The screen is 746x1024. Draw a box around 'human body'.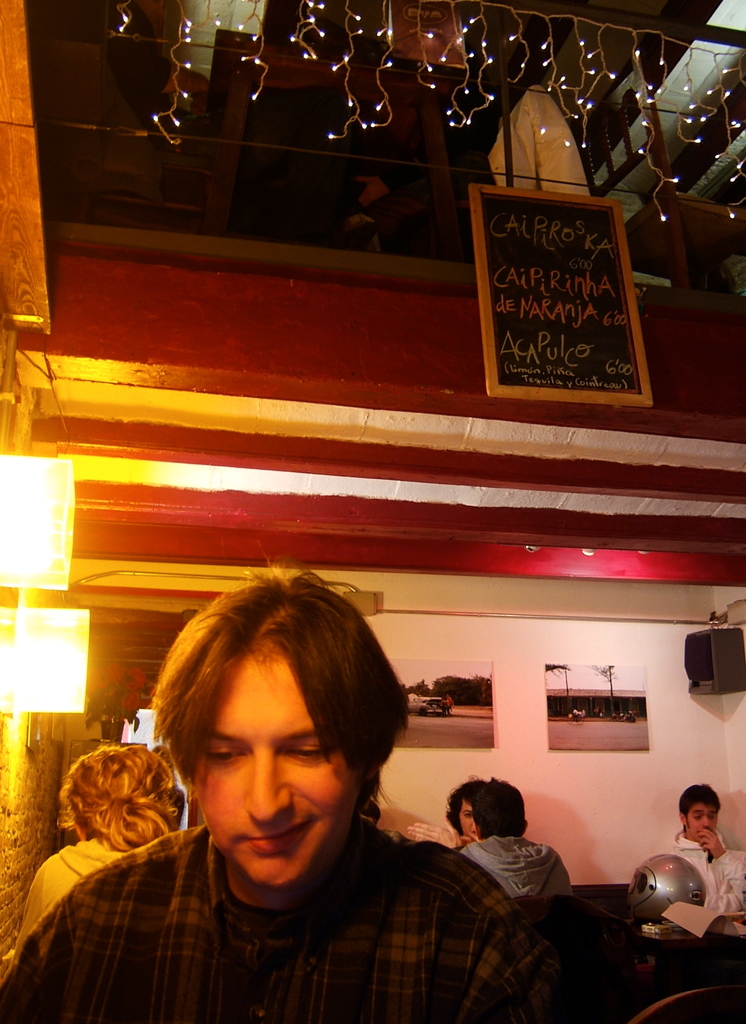
[460,778,568,902].
